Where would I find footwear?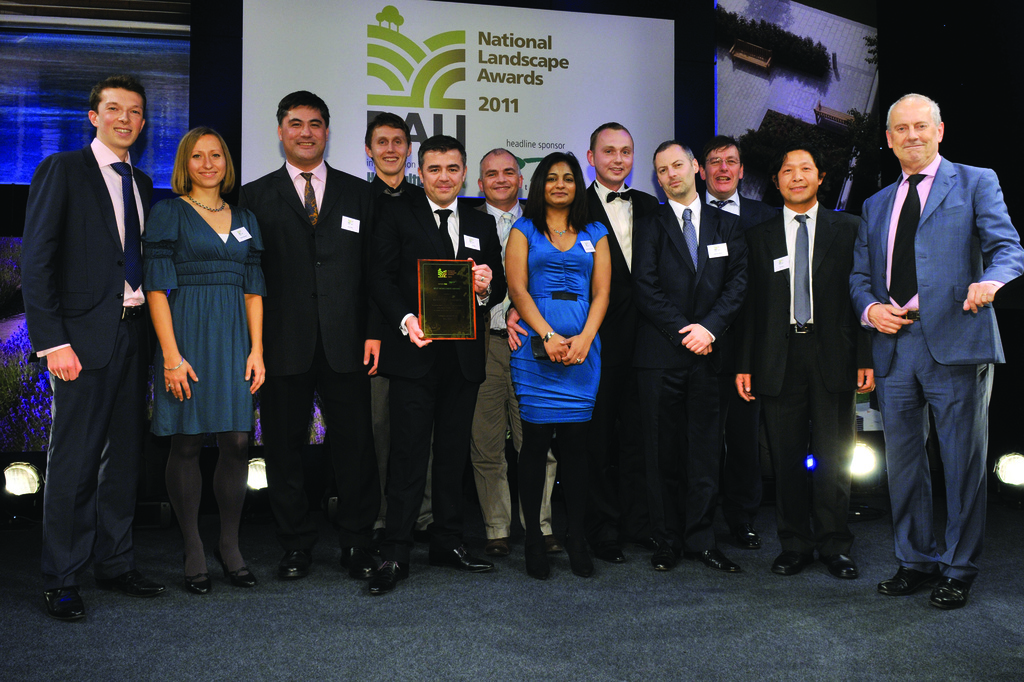
At 127, 577, 171, 598.
